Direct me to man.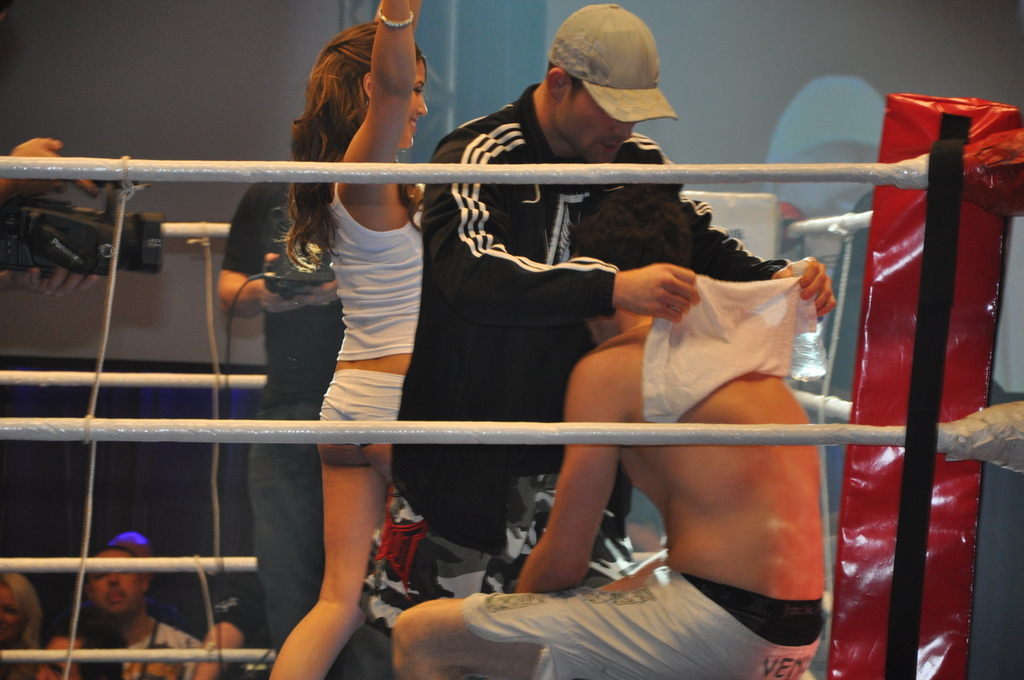
Direction: (215,164,345,679).
